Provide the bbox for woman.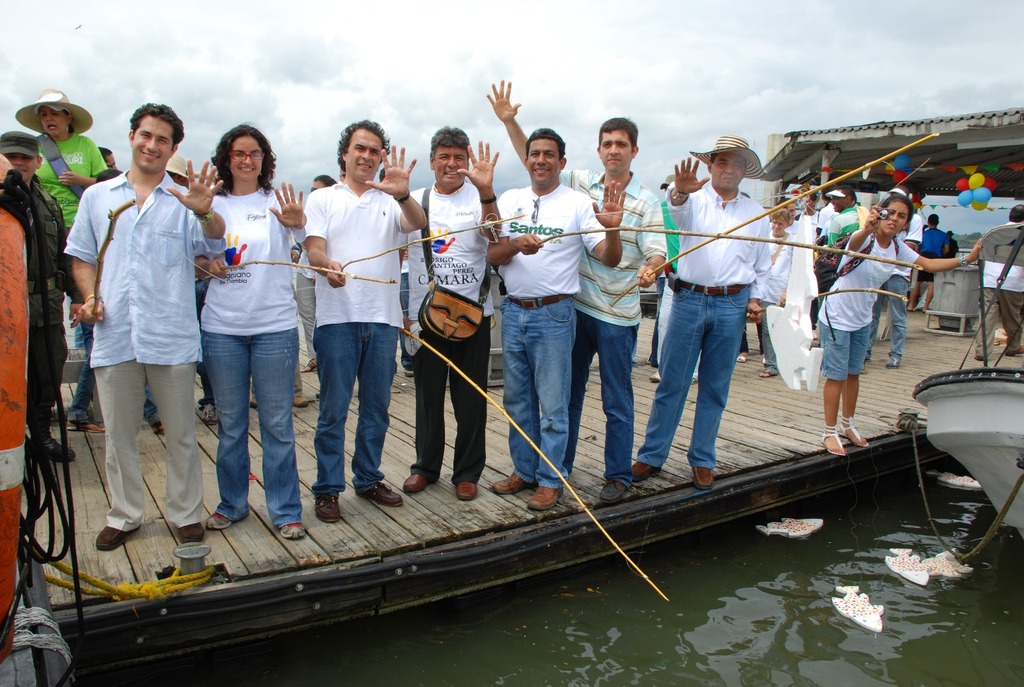
<bbox>197, 122, 306, 542</bbox>.
